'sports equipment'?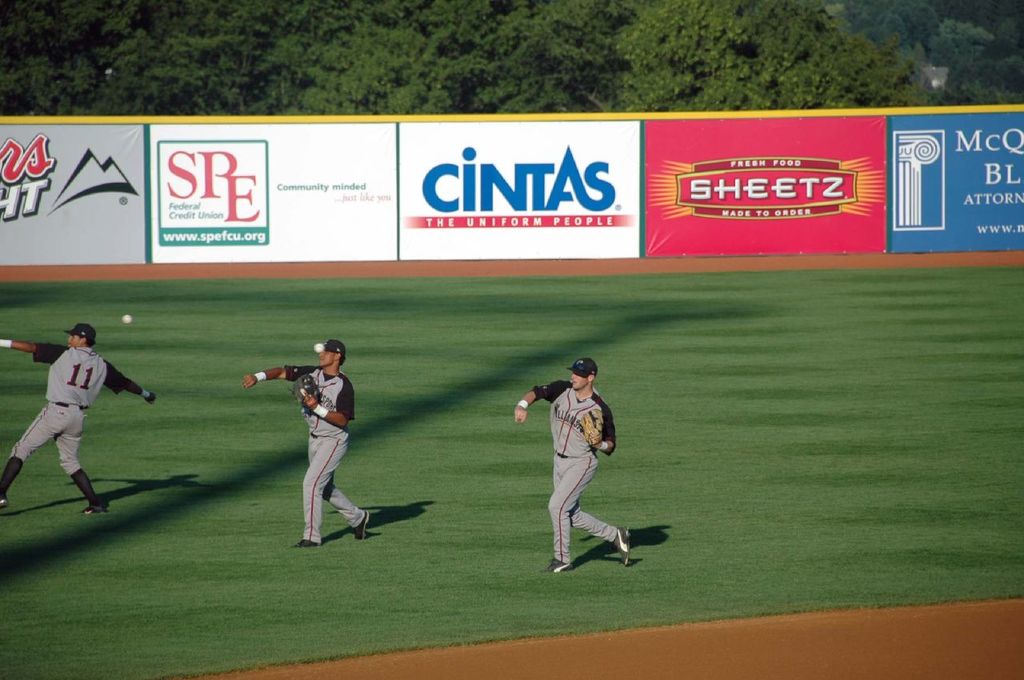
x1=542, y1=555, x2=570, y2=571
